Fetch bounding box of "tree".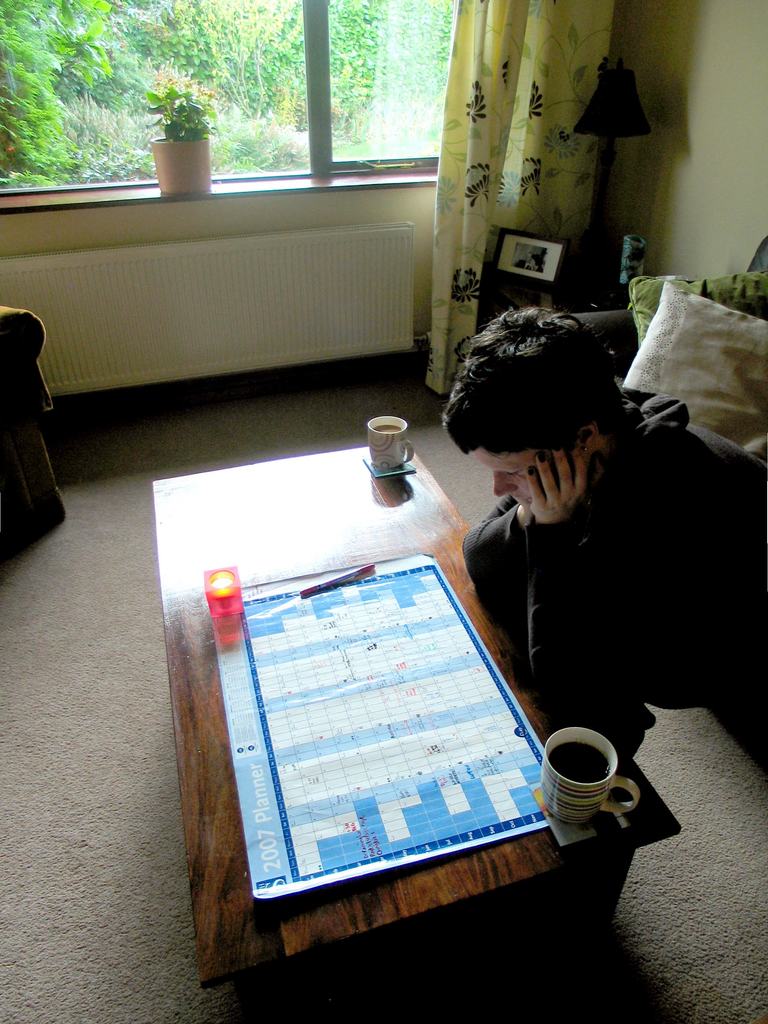
Bbox: x1=136 y1=0 x2=374 y2=129.
